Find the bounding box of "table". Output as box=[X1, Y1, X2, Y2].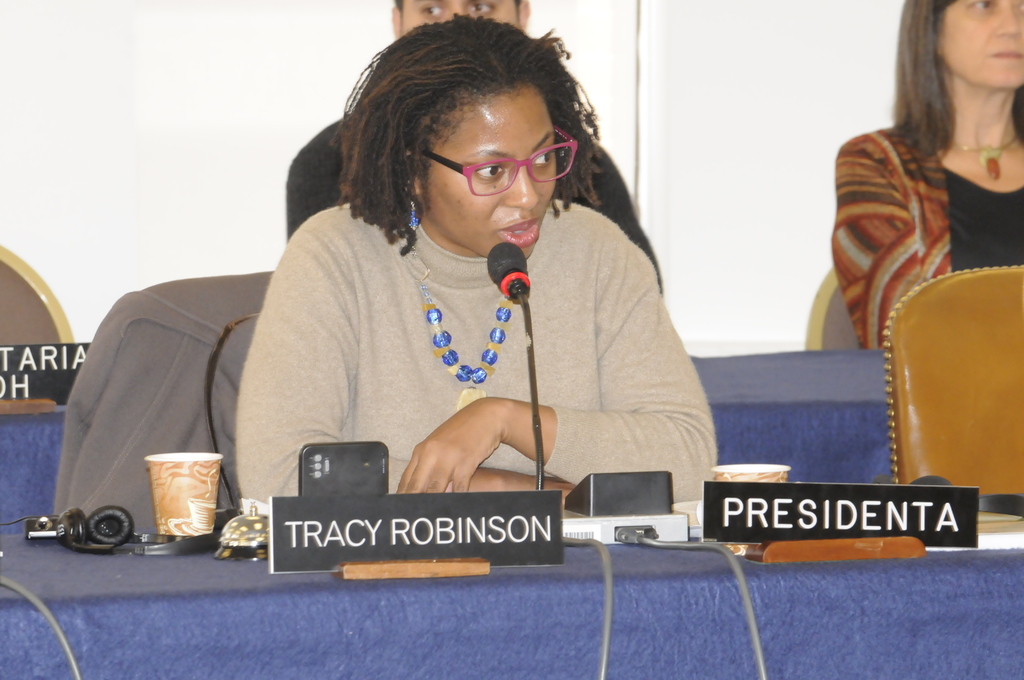
box=[0, 515, 1023, 679].
